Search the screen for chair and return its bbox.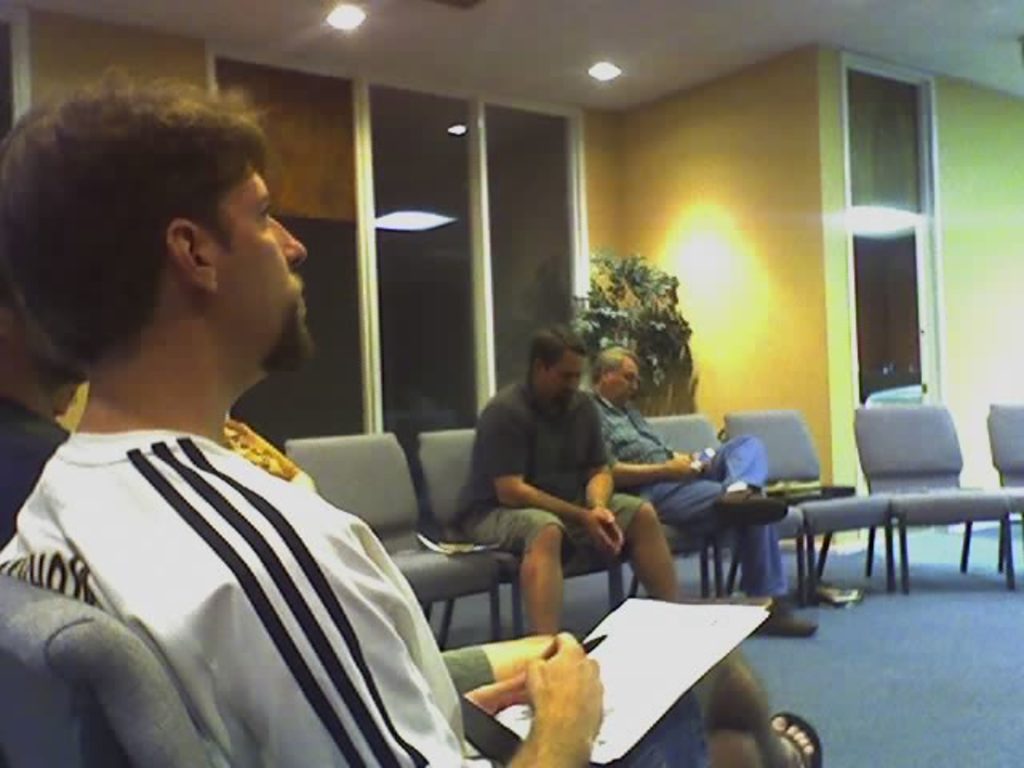
Found: <box>715,406,899,610</box>.
